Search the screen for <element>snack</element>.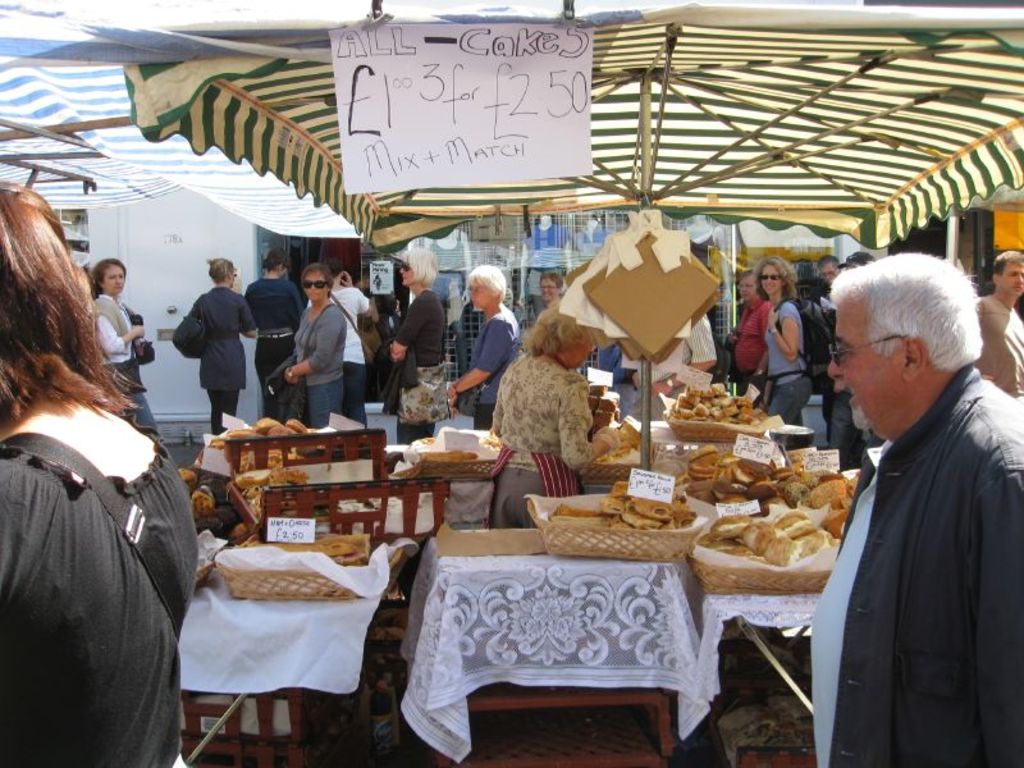
Found at bbox=(234, 467, 308, 499).
